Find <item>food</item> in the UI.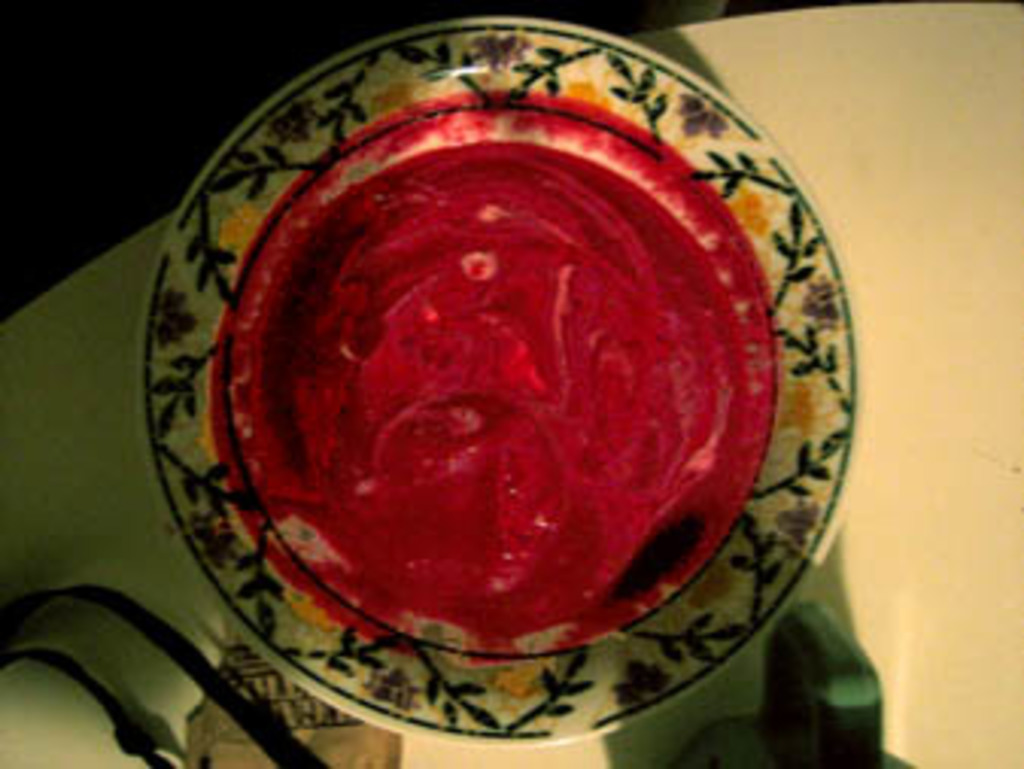
UI element at pyautogui.locateOnScreen(210, 201, 799, 647).
